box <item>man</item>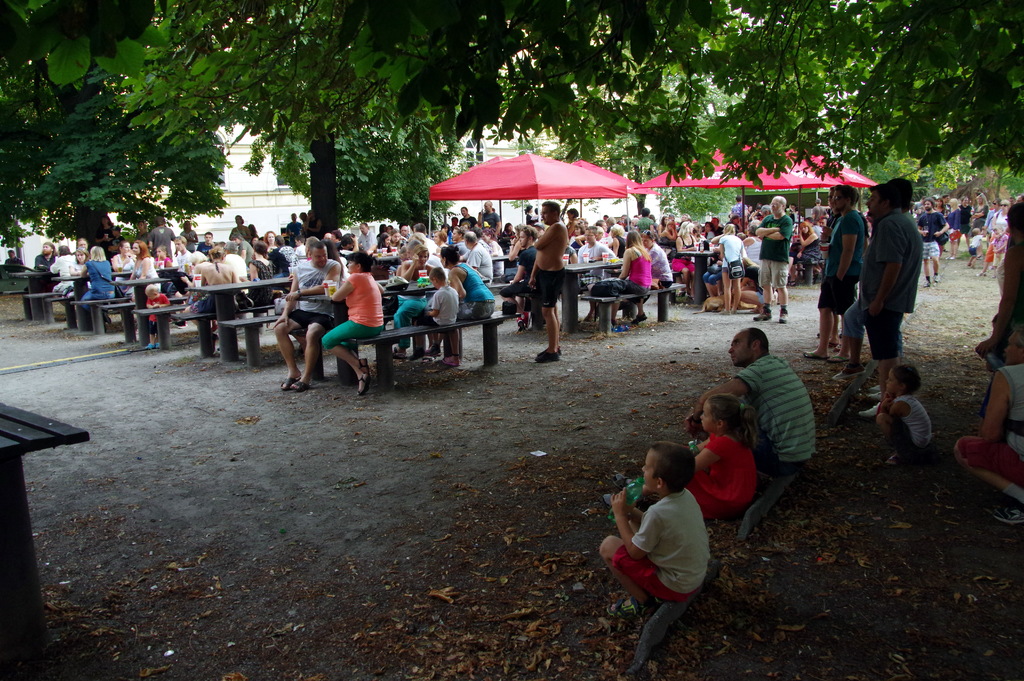
bbox(401, 225, 410, 236)
